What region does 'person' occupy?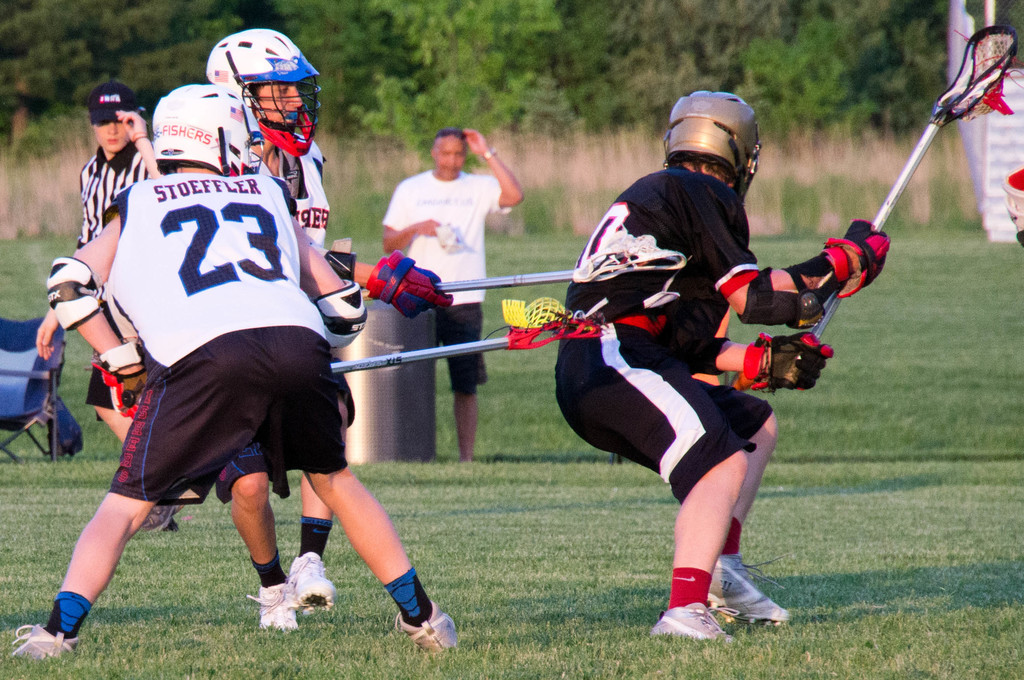
bbox=[74, 77, 163, 450].
